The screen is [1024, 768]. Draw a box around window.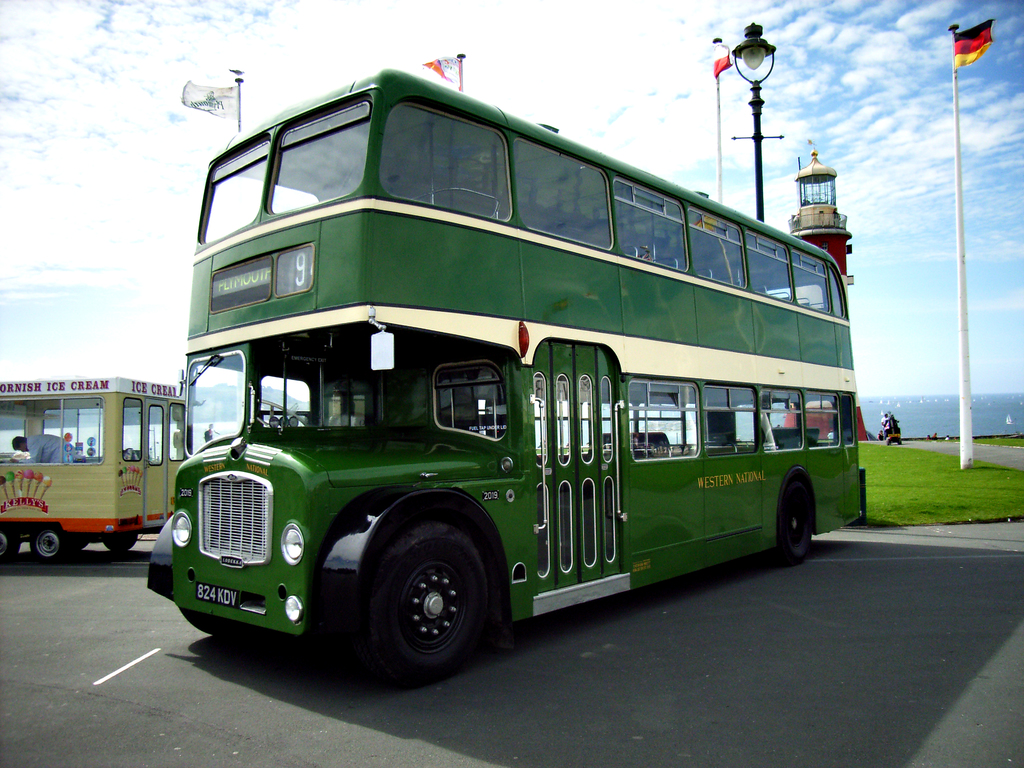
(left=701, top=374, right=758, bottom=455).
